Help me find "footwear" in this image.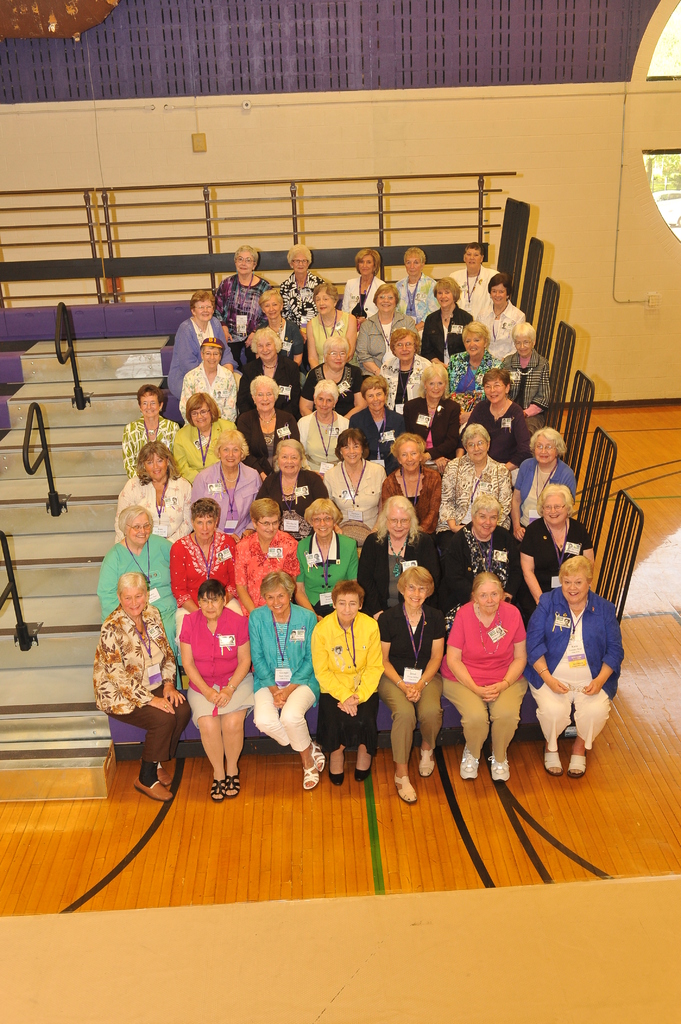
Found it: x1=459 y1=742 x2=480 y2=778.
